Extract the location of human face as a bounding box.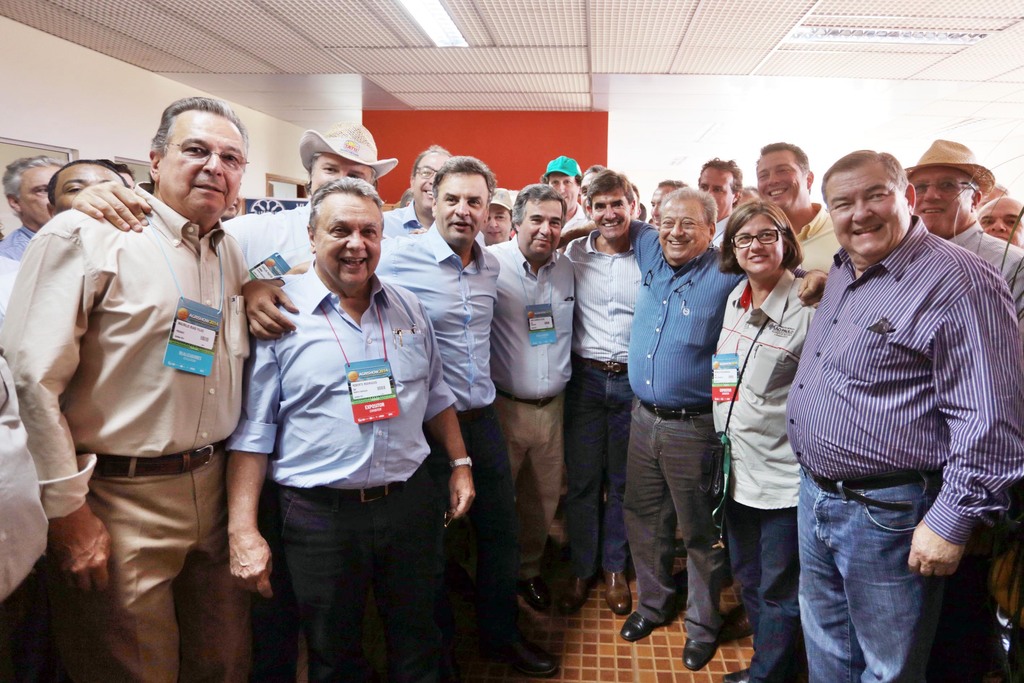
crop(315, 194, 381, 296).
